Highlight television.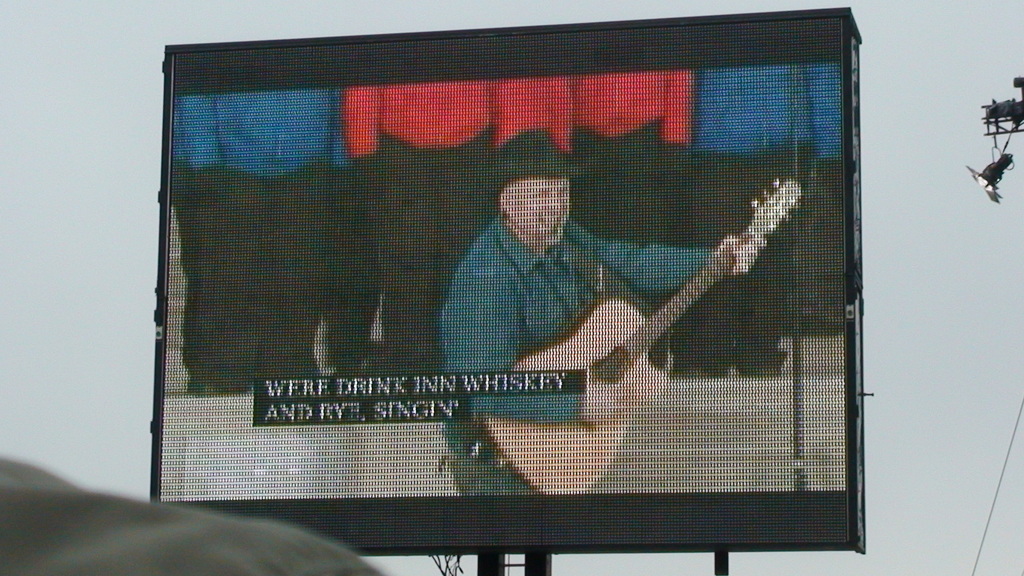
Highlighted region: rect(128, 6, 861, 550).
